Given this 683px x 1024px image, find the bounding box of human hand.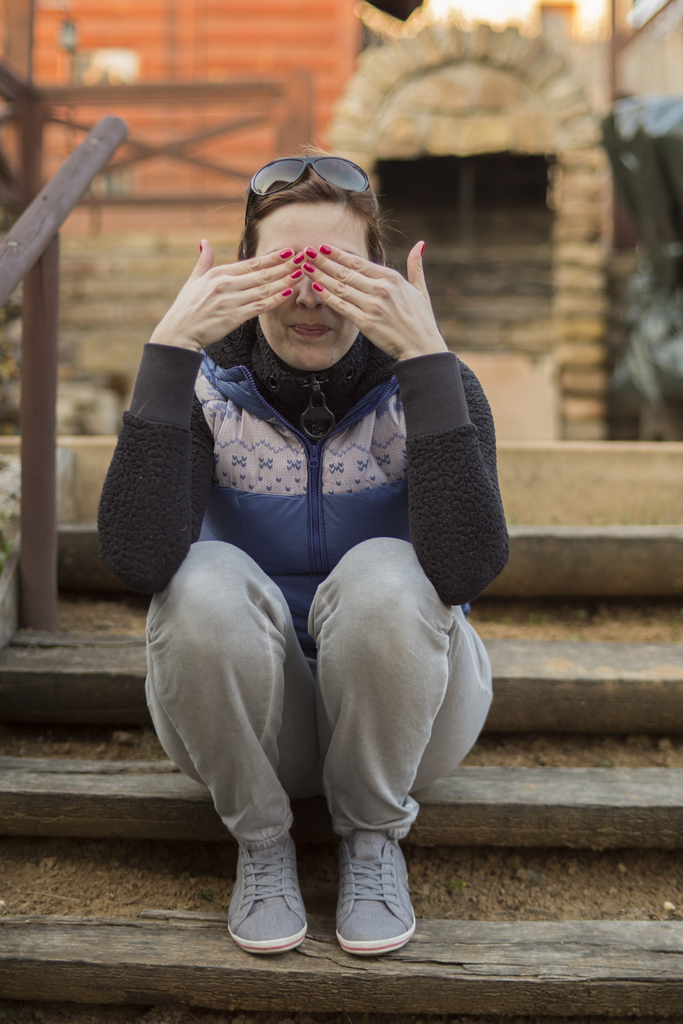
[left=299, top=241, right=450, bottom=361].
